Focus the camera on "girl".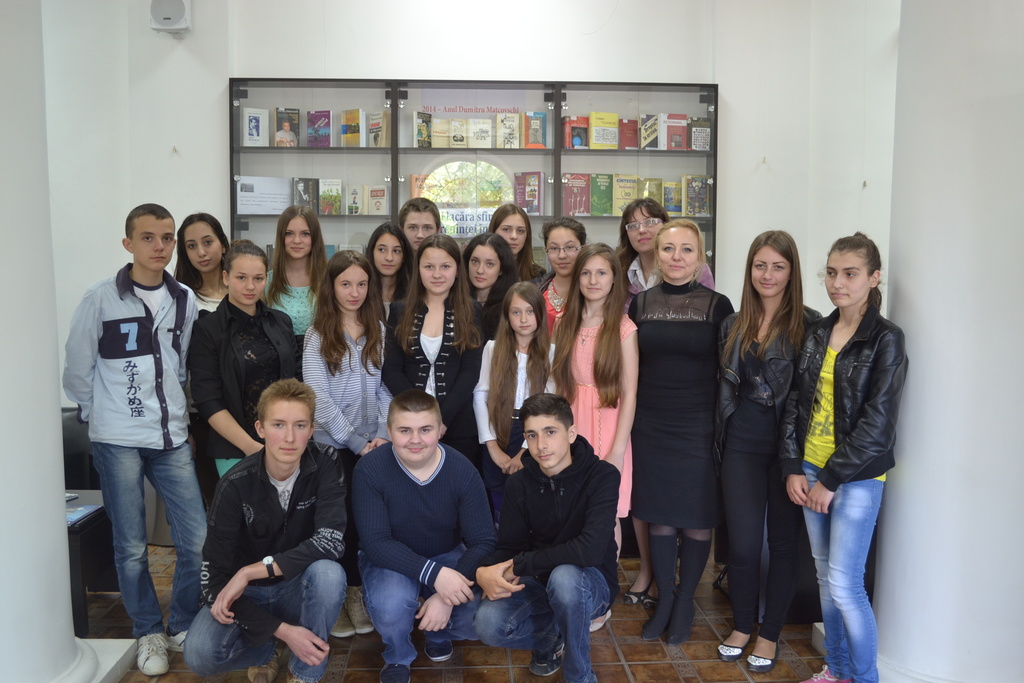
Focus region: <box>367,222,420,334</box>.
